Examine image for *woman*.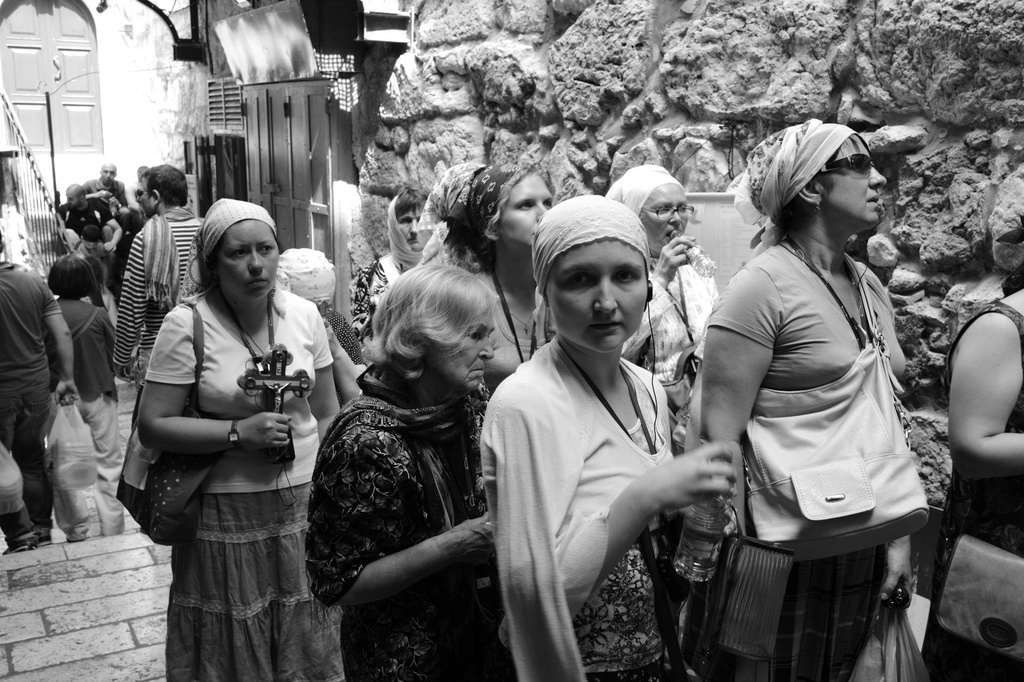
Examination result: bbox=(404, 150, 558, 387).
